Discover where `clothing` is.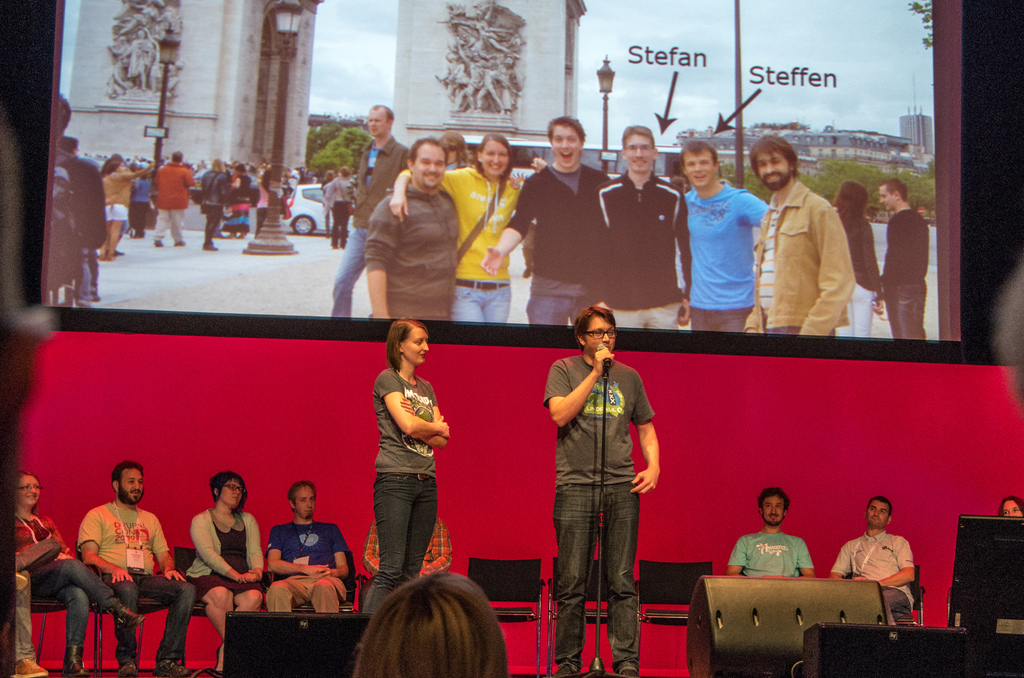
Discovered at box=[757, 158, 863, 355].
